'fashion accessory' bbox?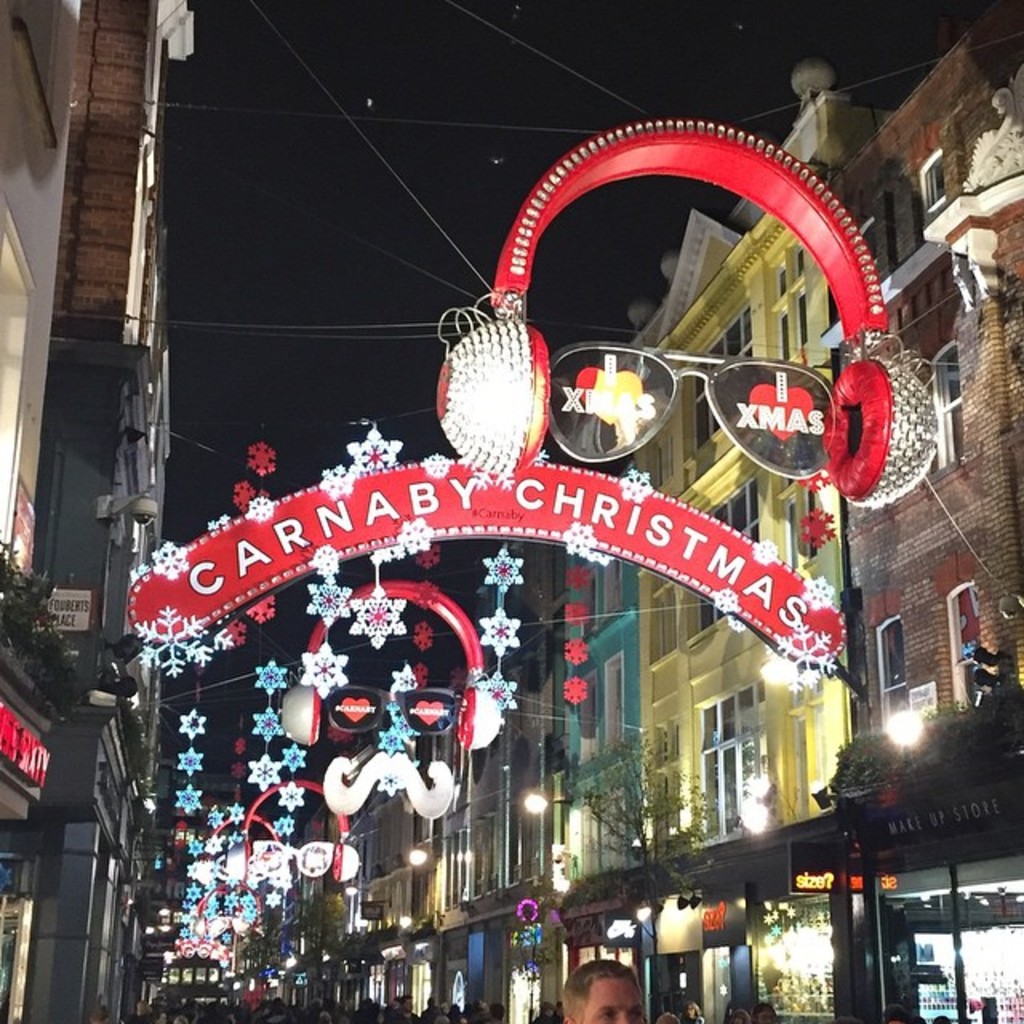
bbox(539, 339, 838, 478)
